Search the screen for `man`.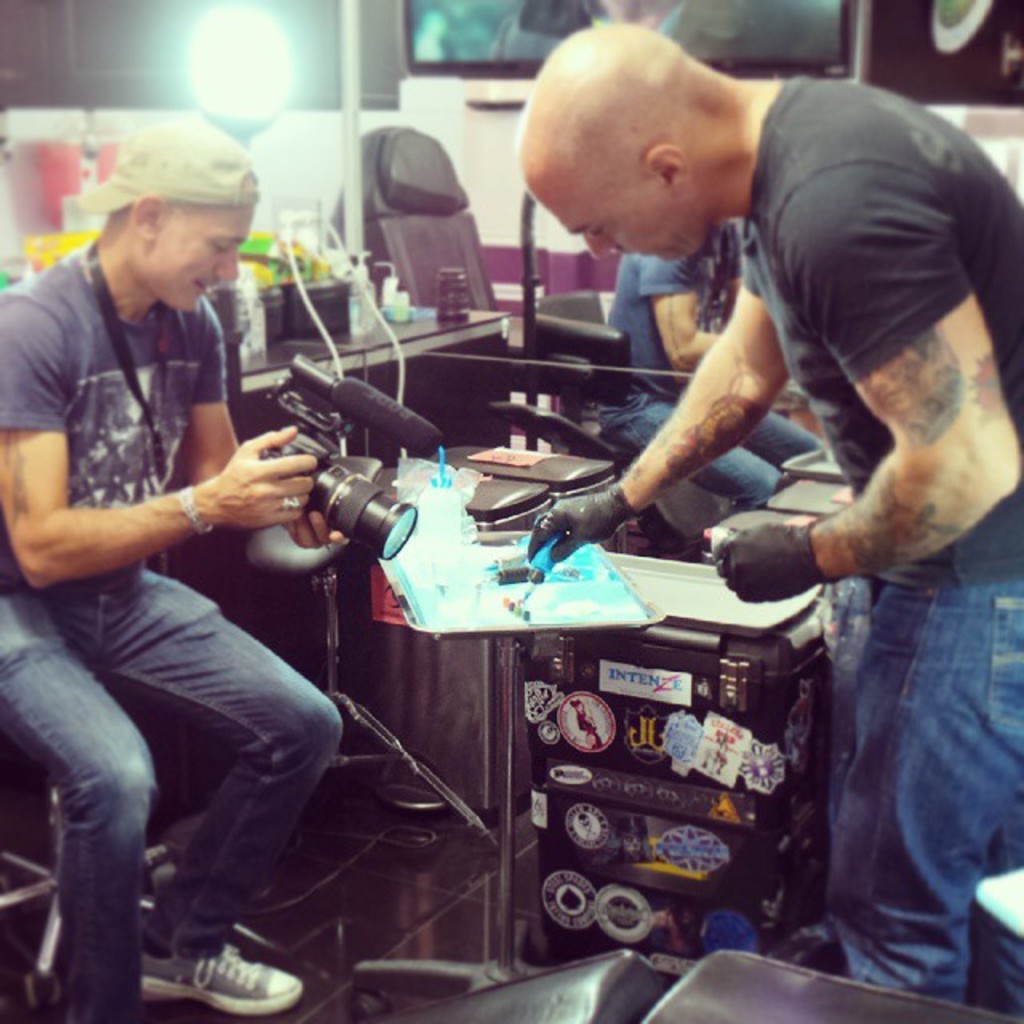
Found at x1=518, y1=16, x2=1022, y2=997.
